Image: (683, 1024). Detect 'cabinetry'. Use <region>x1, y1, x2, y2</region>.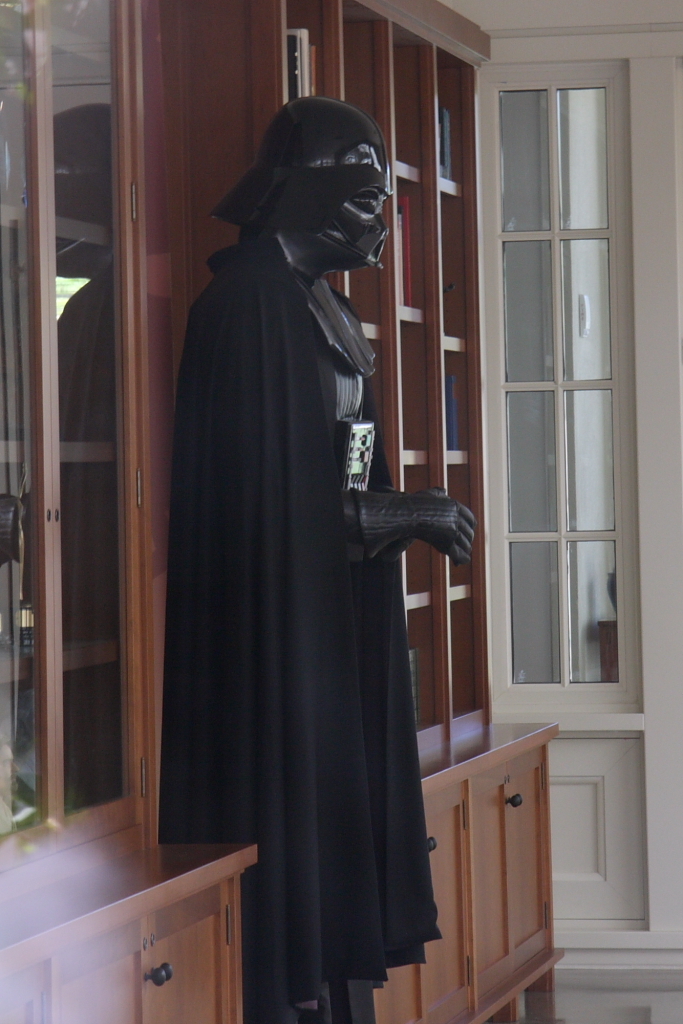
<region>498, 745, 546, 961</region>.
